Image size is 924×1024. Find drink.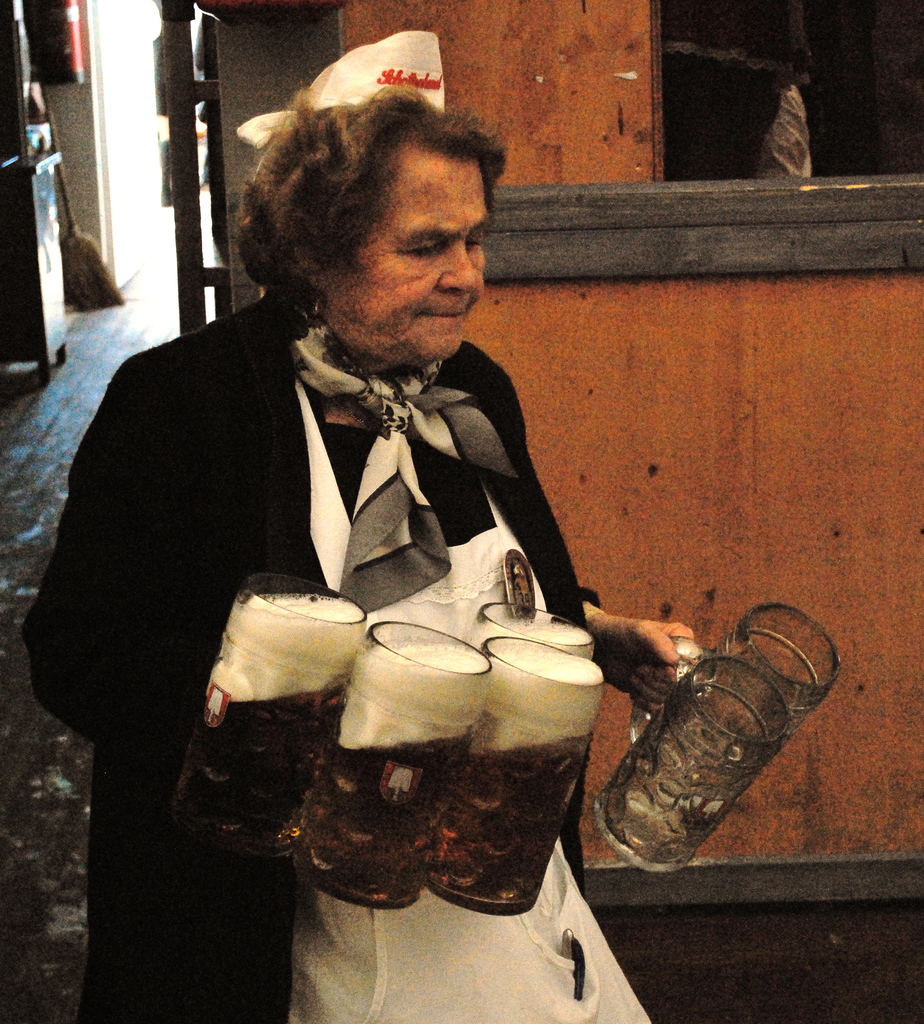
(x1=168, y1=567, x2=368, y2=858).
